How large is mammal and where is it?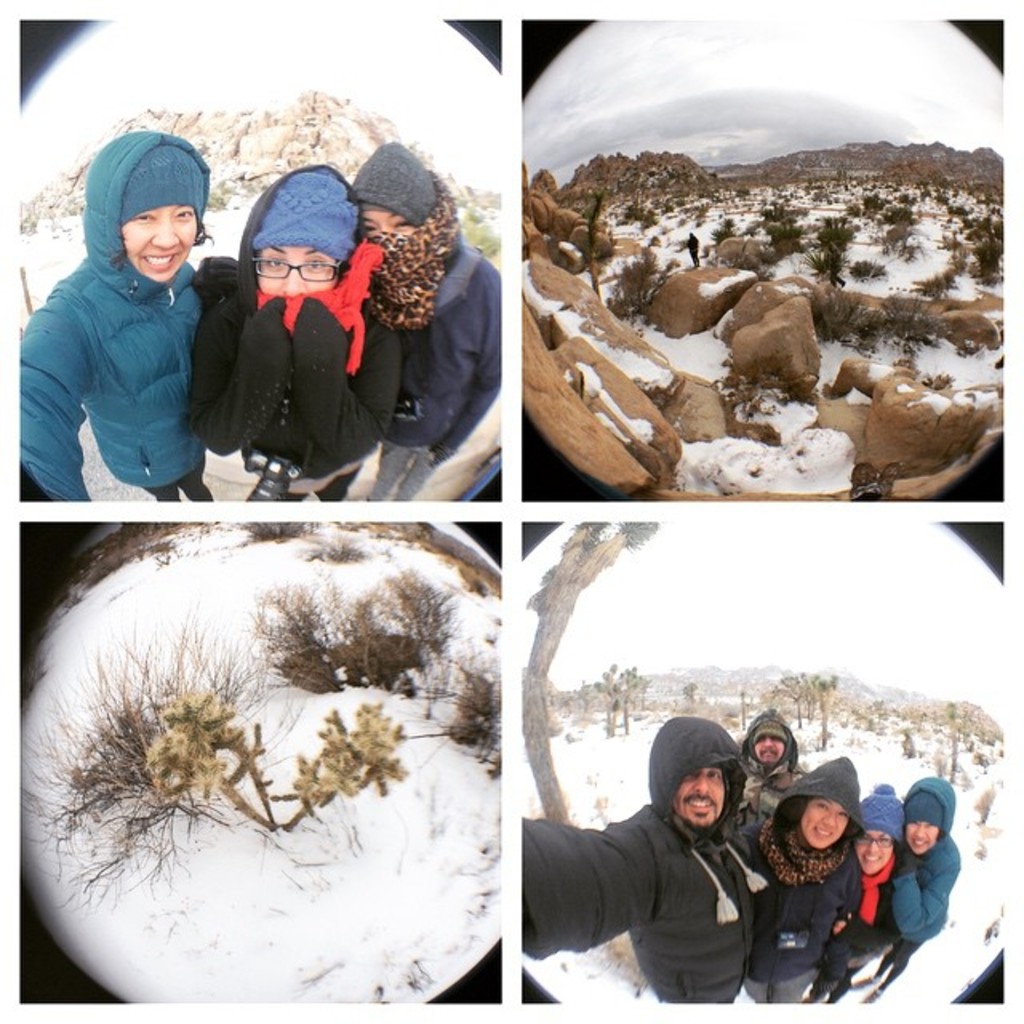
Bounding box: <box>742,747,866,997</box>.
